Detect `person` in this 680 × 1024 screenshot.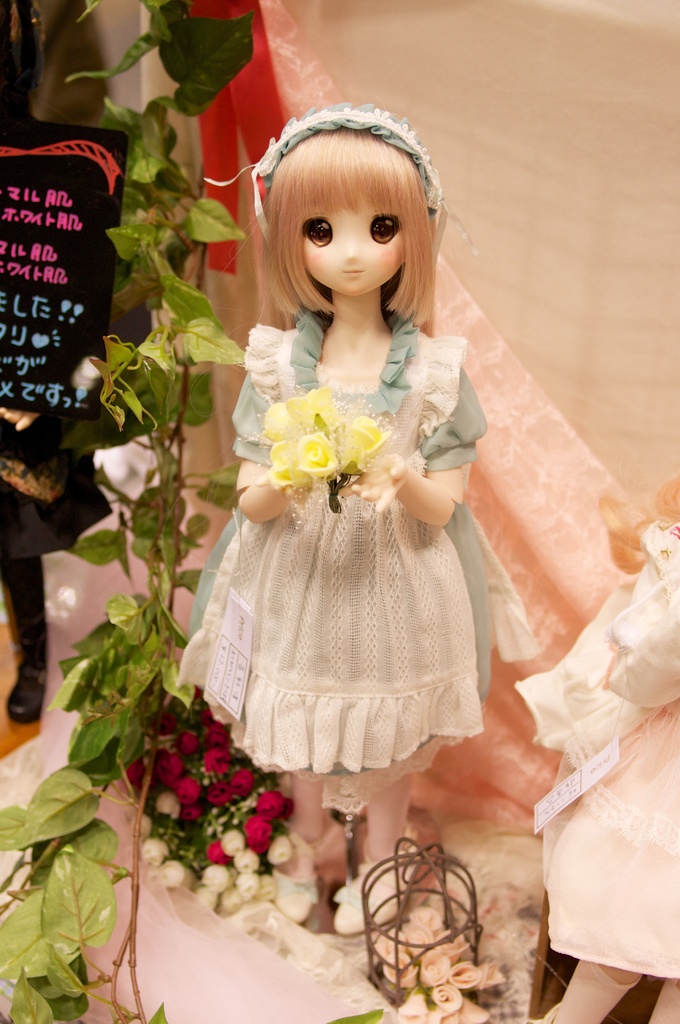
Detection: {"left": 509, "top": 472, "right": 679, "bottom": 1023}.
